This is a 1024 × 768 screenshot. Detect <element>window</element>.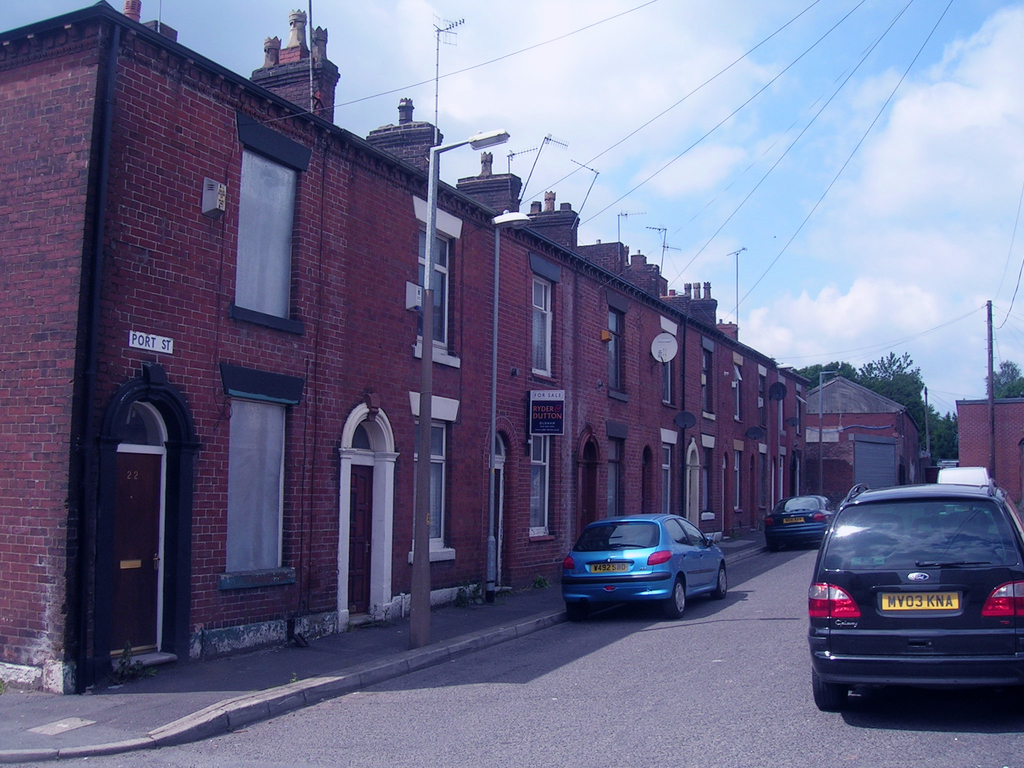
locate(219, 362, 313, 594).
